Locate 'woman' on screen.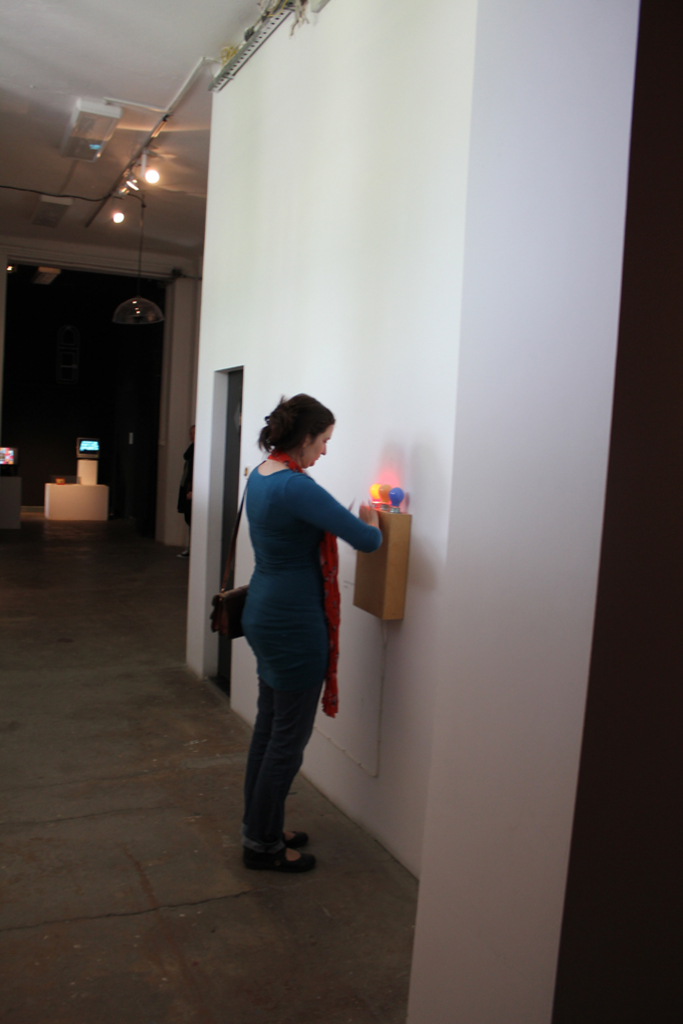
On screen at (left=203, top=376, right=367, bottom=882).
